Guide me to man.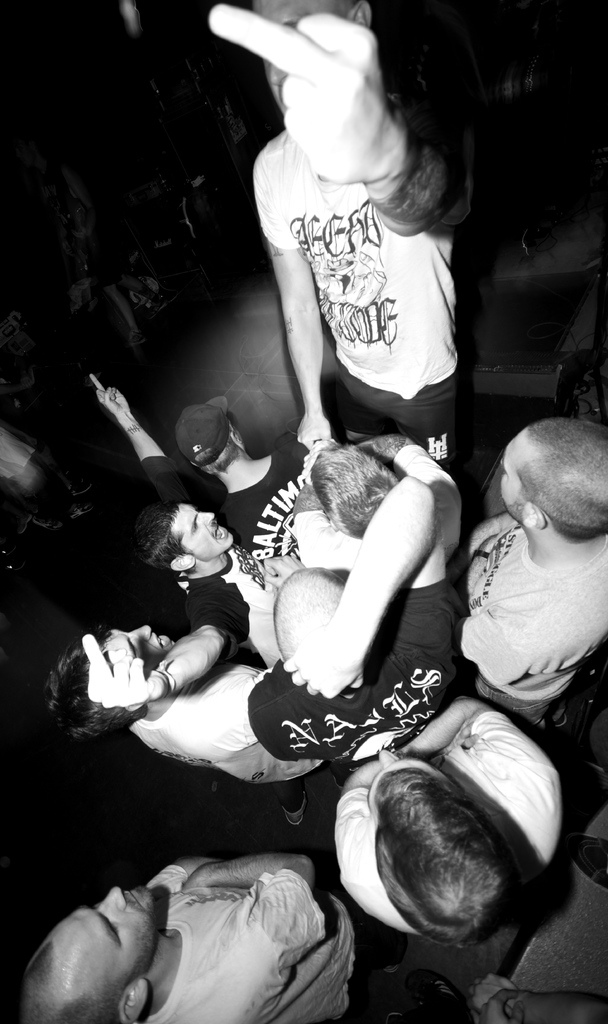
Guidance: region(174, 388, 311, 573).
